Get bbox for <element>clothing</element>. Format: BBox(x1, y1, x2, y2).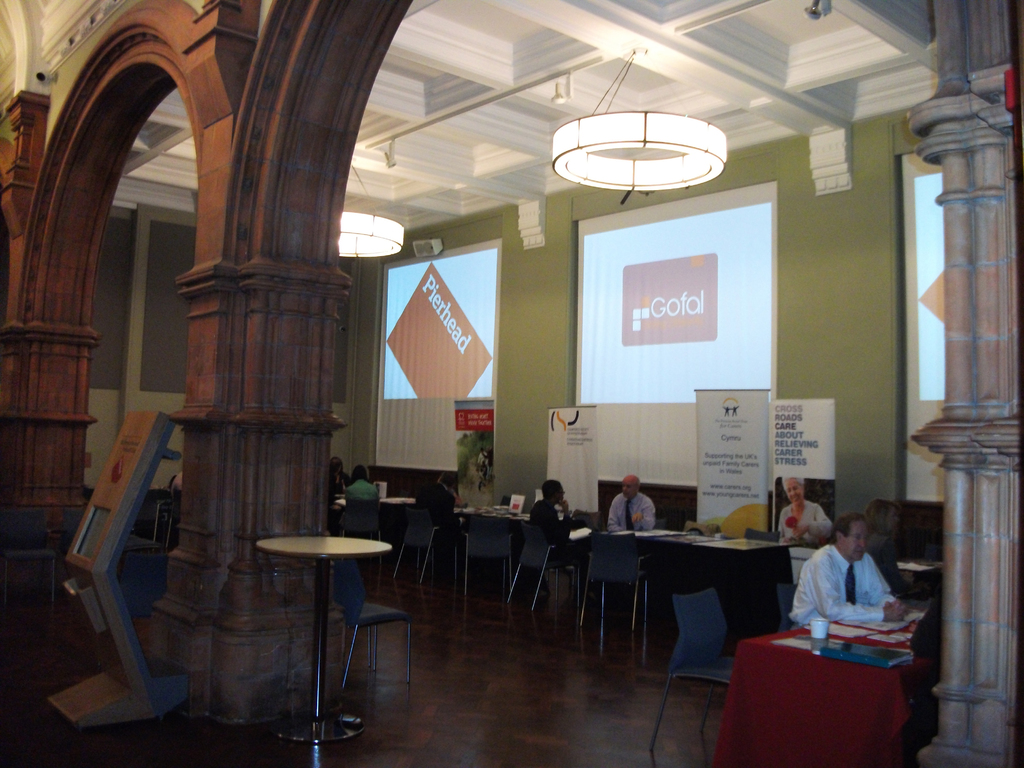
BBox(531, 499, 585, 590).
